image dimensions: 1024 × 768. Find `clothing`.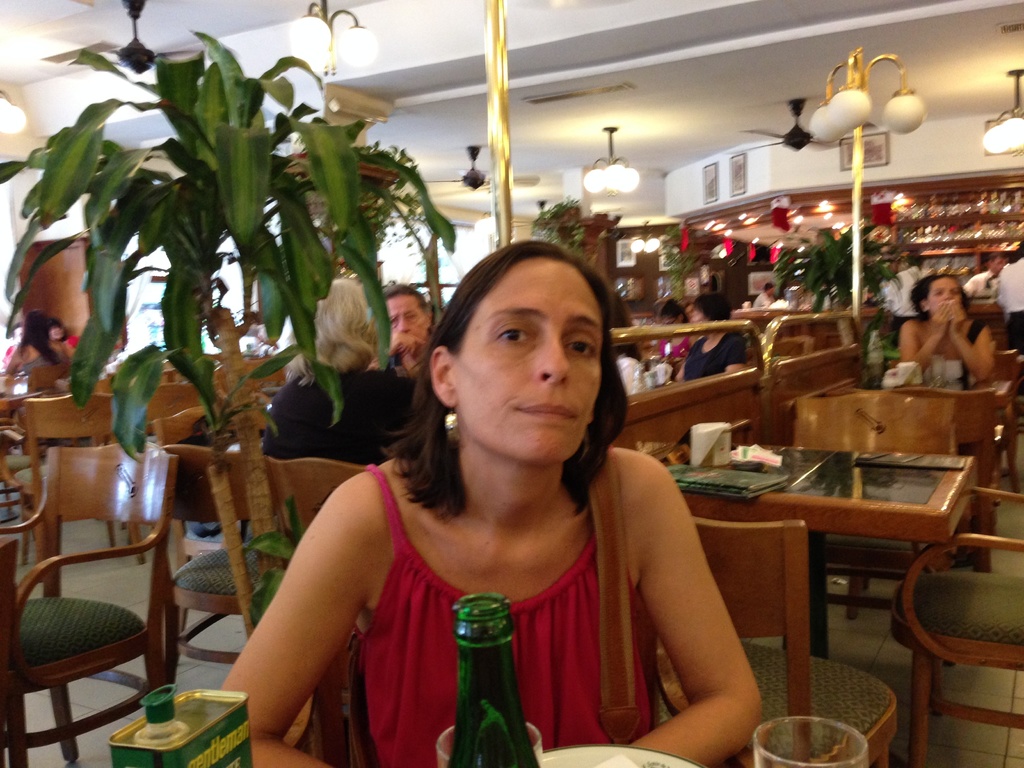
region(262, 360, 429, 461).
